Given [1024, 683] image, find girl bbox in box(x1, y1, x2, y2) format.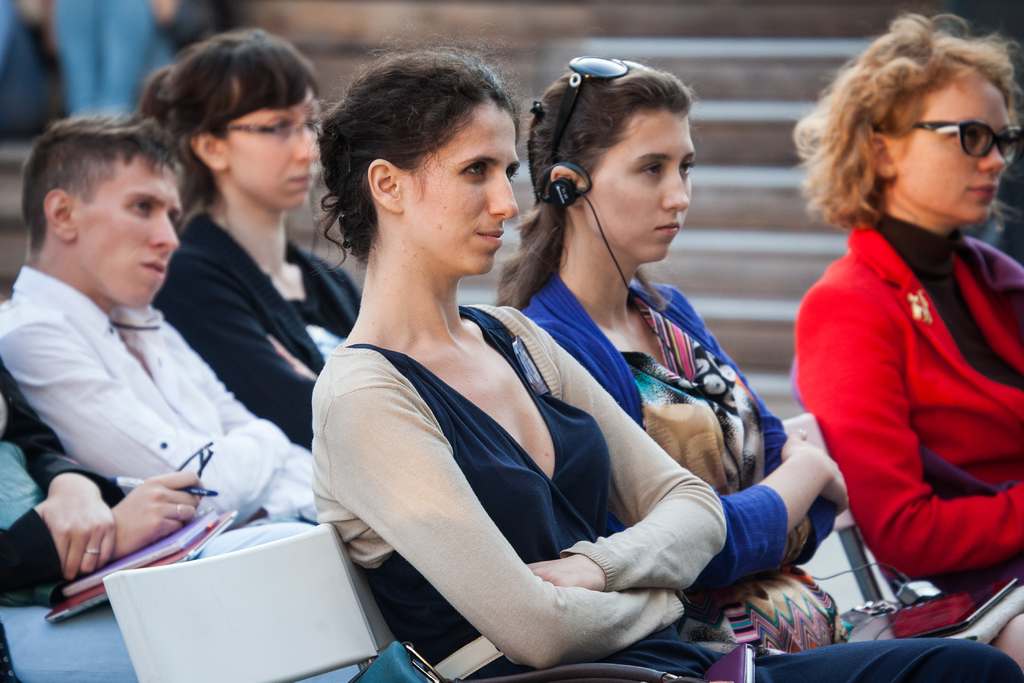
box(152, 28, 368, 444).
